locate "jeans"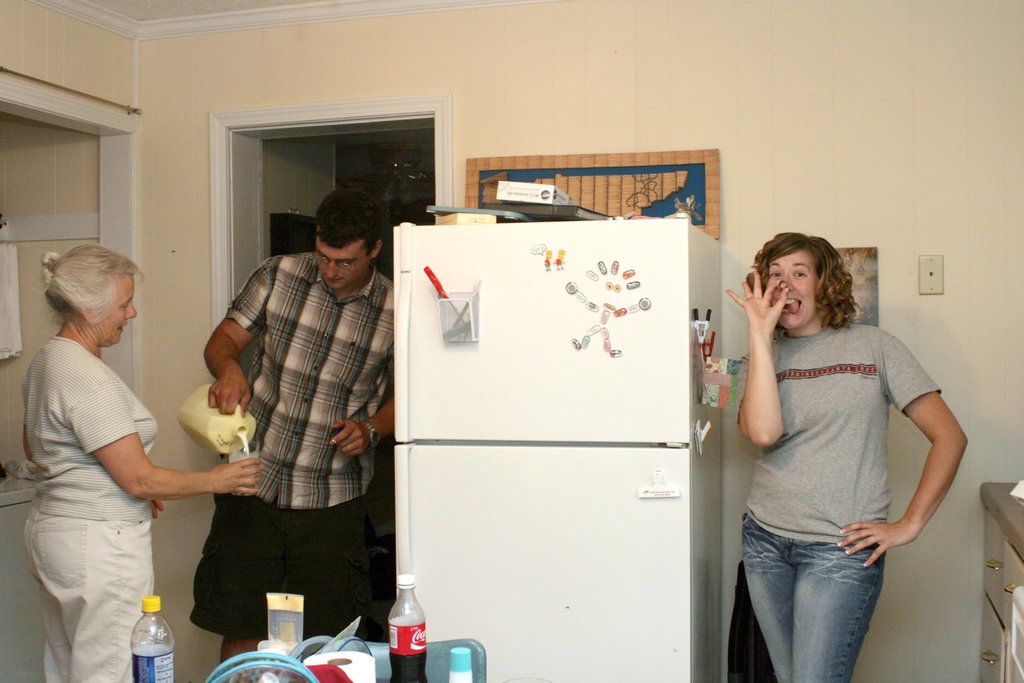
(178, 486, 376, 652)
